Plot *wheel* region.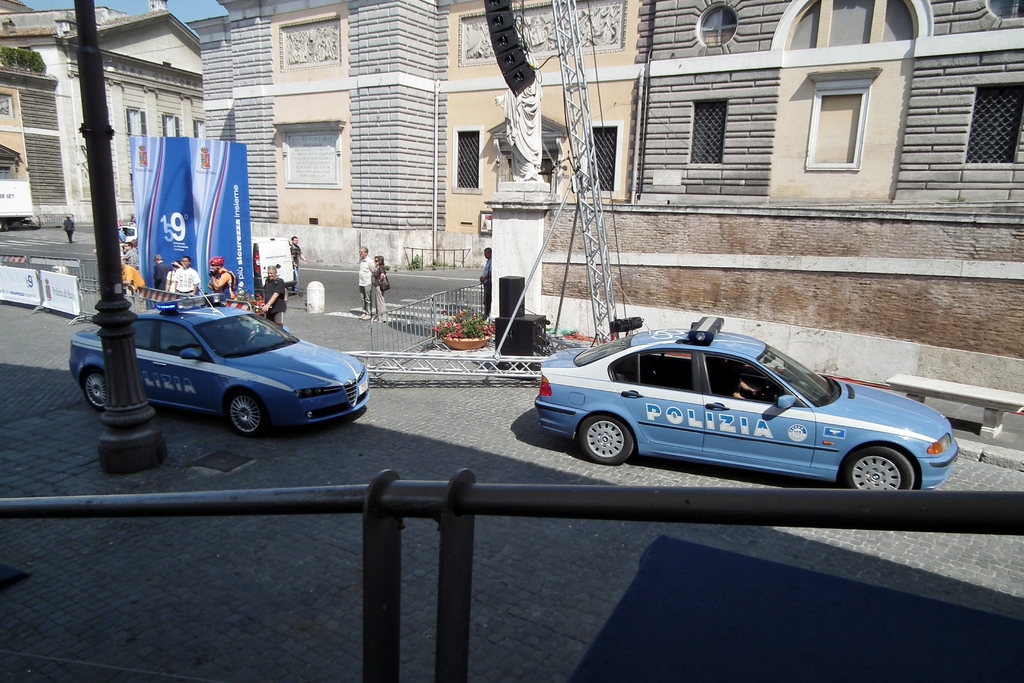
Plotted at bbox(245, 331, 264, 347).
